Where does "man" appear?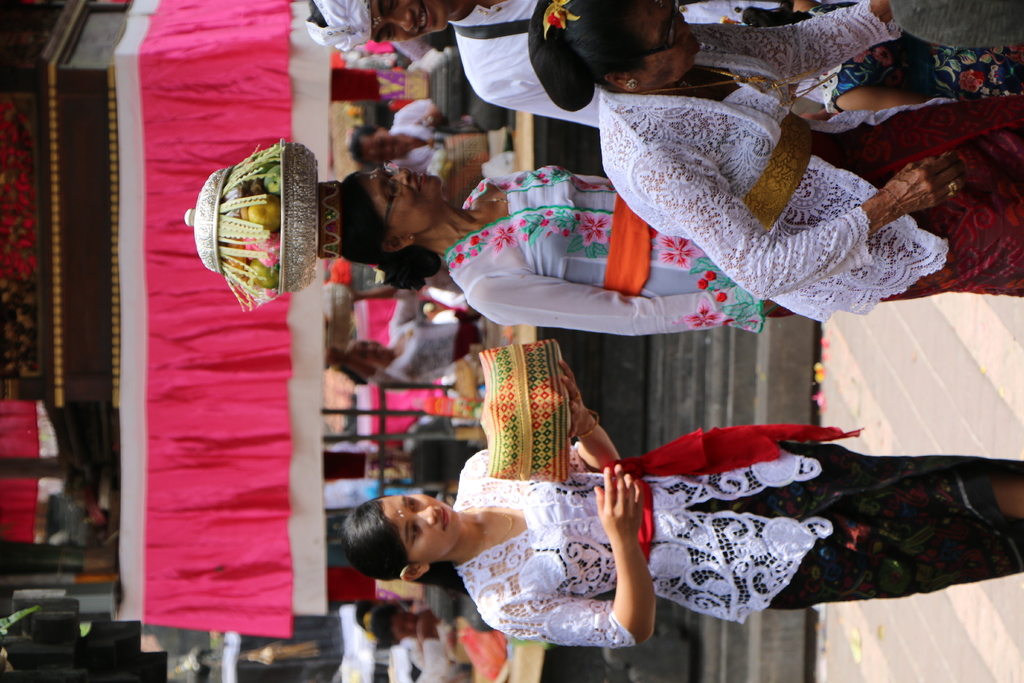
Appears at rect(328, 268, 525, 403).
